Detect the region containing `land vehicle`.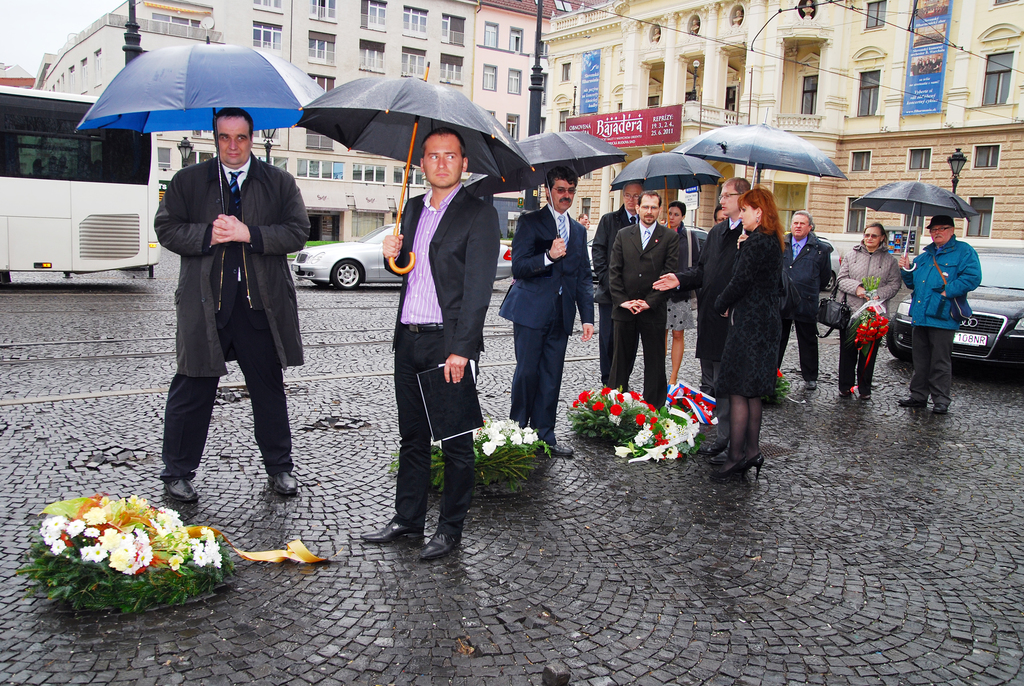
681/222/710/253.
